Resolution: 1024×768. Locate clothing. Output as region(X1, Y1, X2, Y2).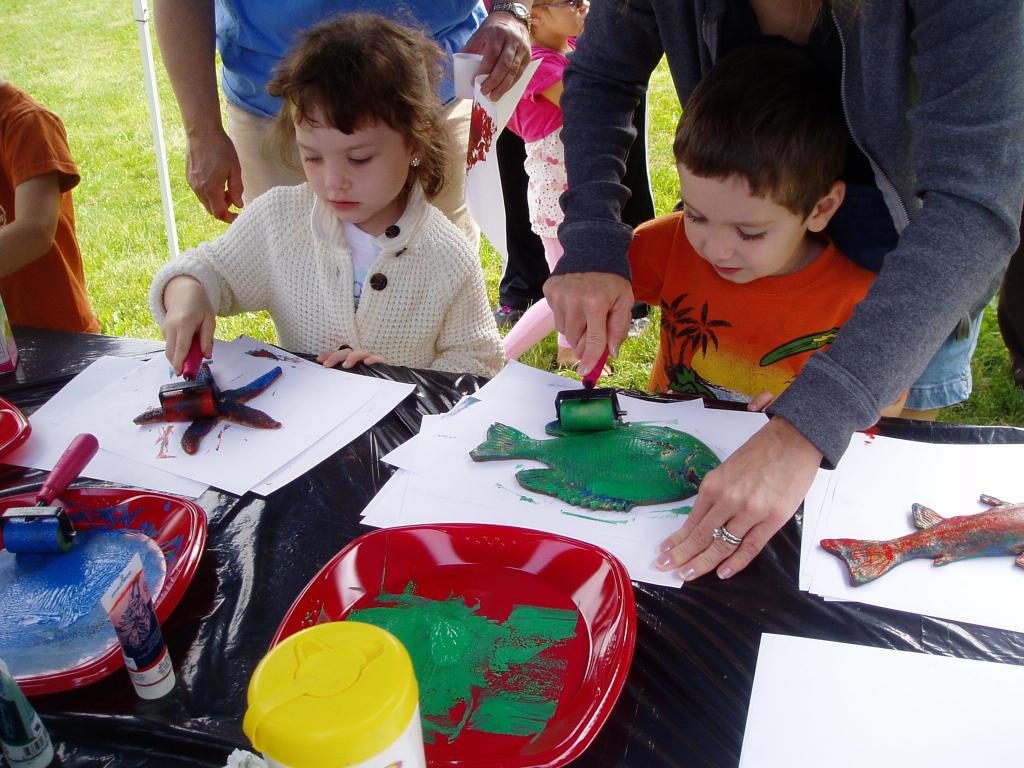
region(552, 0, 1023, 468).
